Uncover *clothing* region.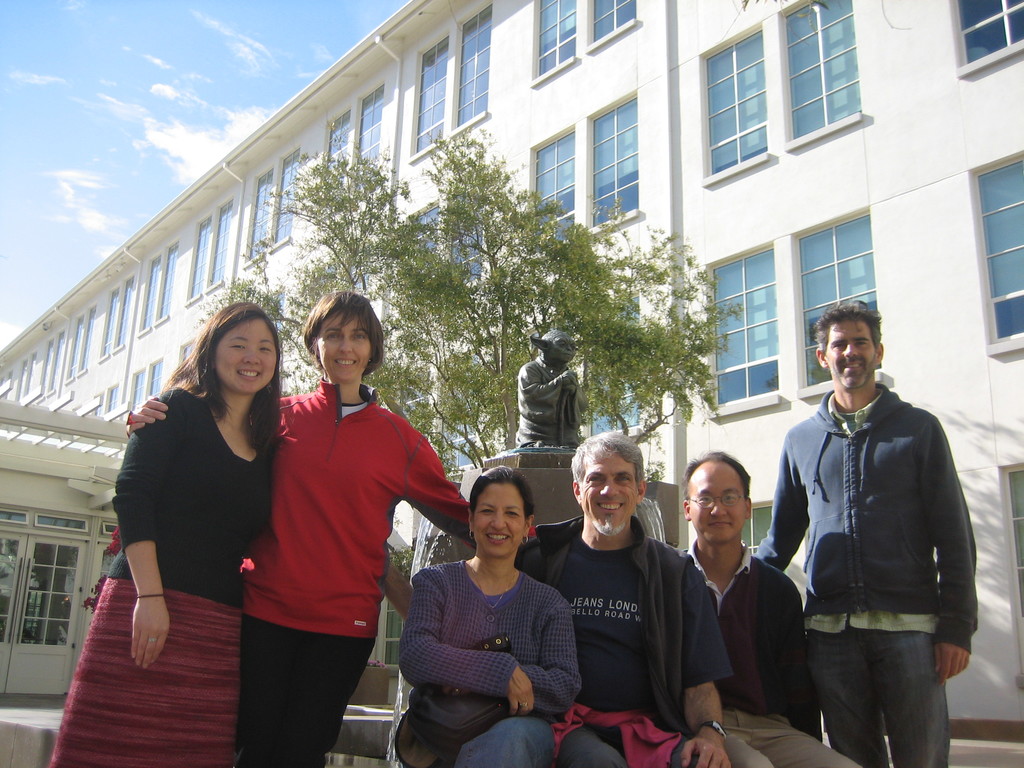
Uncovered: x1=753 y1=381 x2=980 y2=767.
